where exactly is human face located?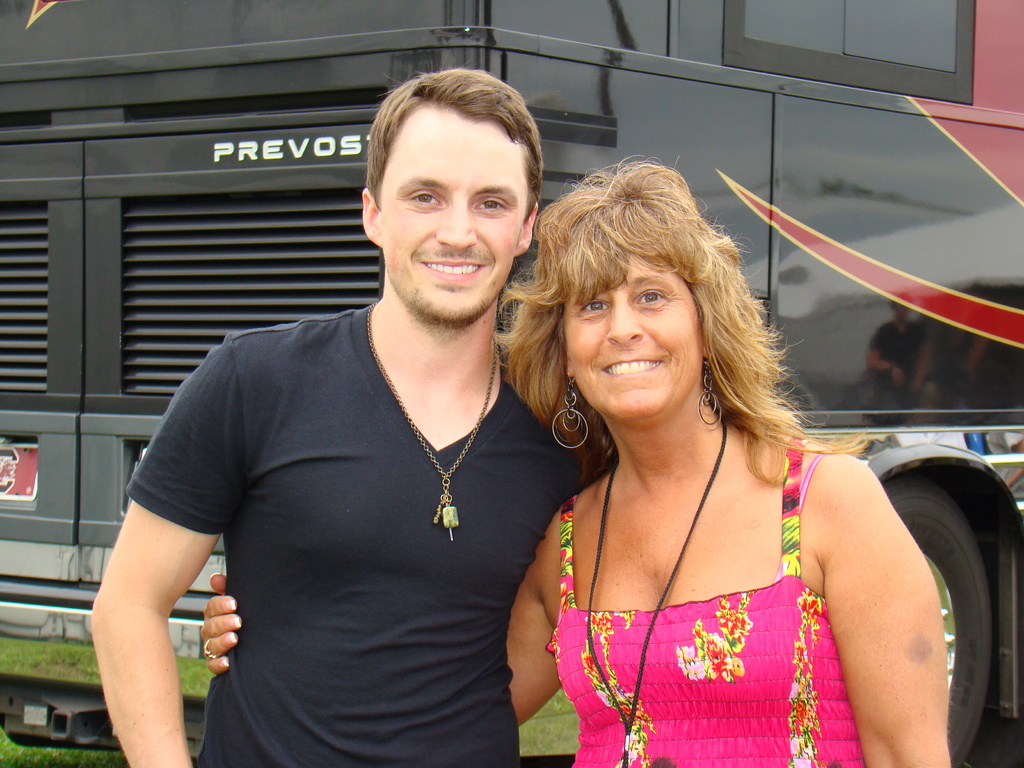
Its bounding box is x1=564 y1=265 x2=703 y2=420.
